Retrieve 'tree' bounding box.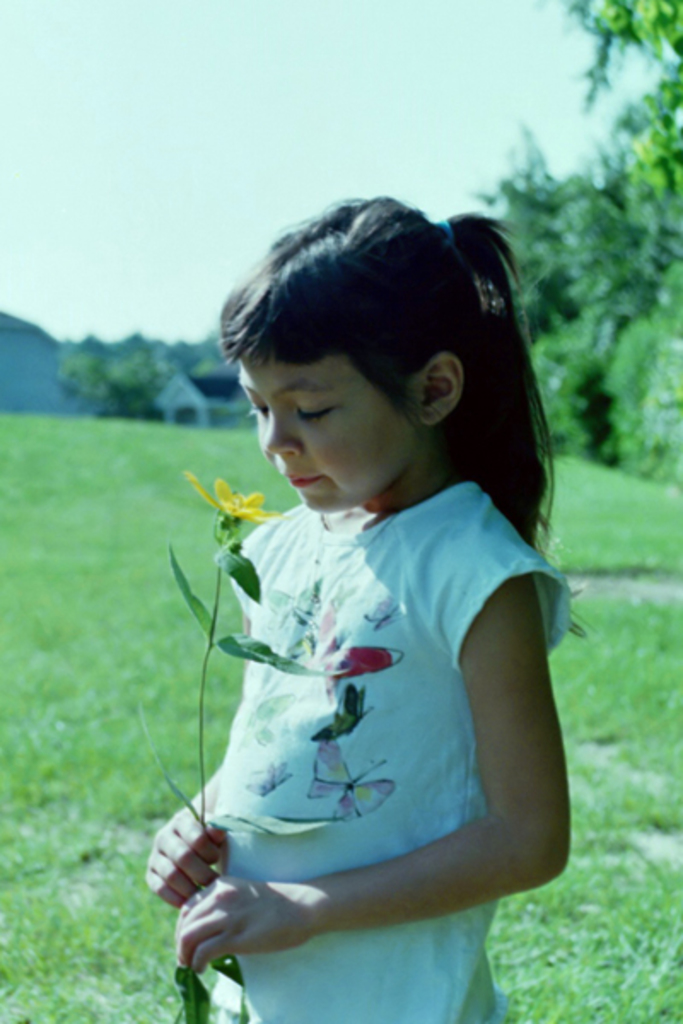
Bounding box: bbox(159, 471, 324, 1022).
